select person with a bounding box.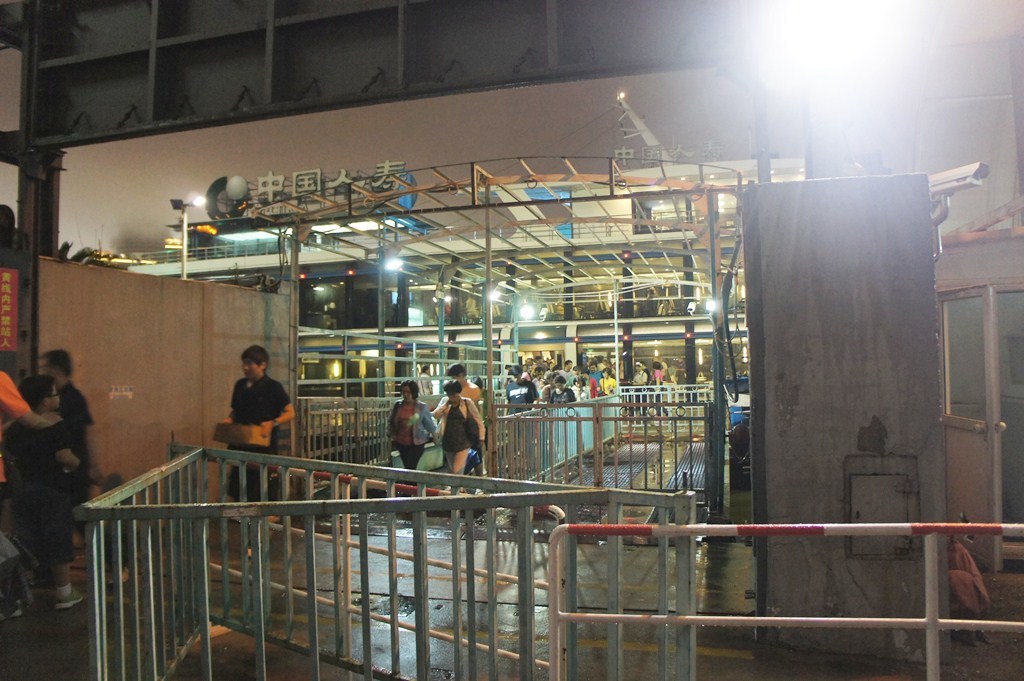
[387, 378, 432, 491].
